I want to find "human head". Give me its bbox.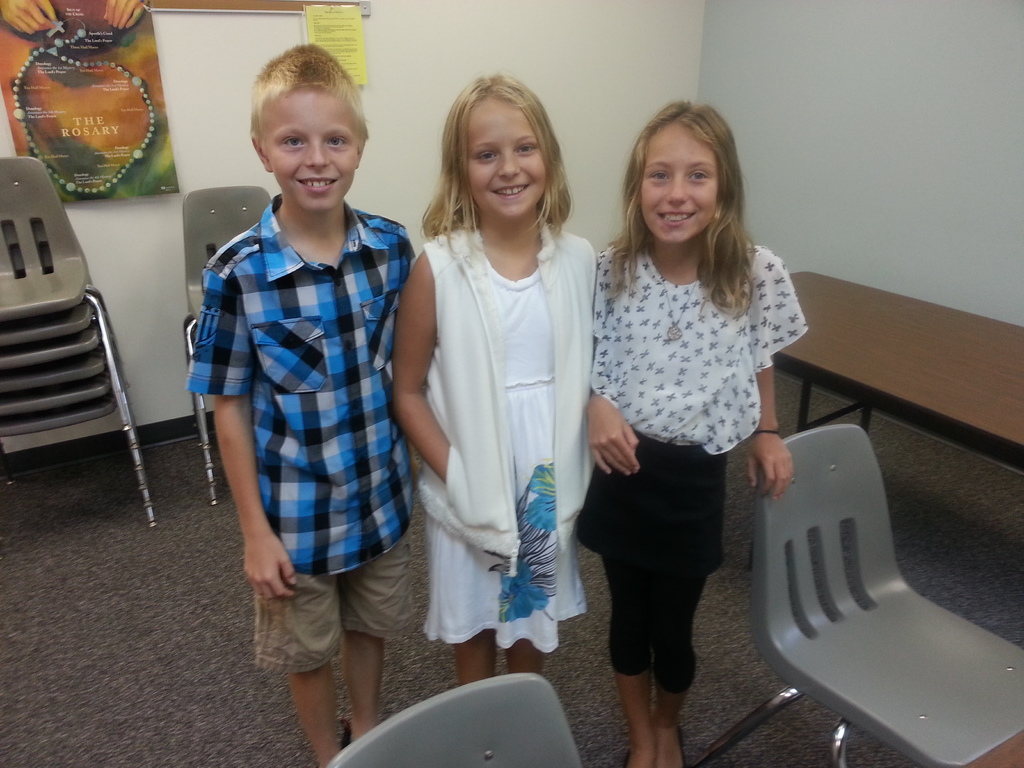
crop(445, 76, 559, 216).
